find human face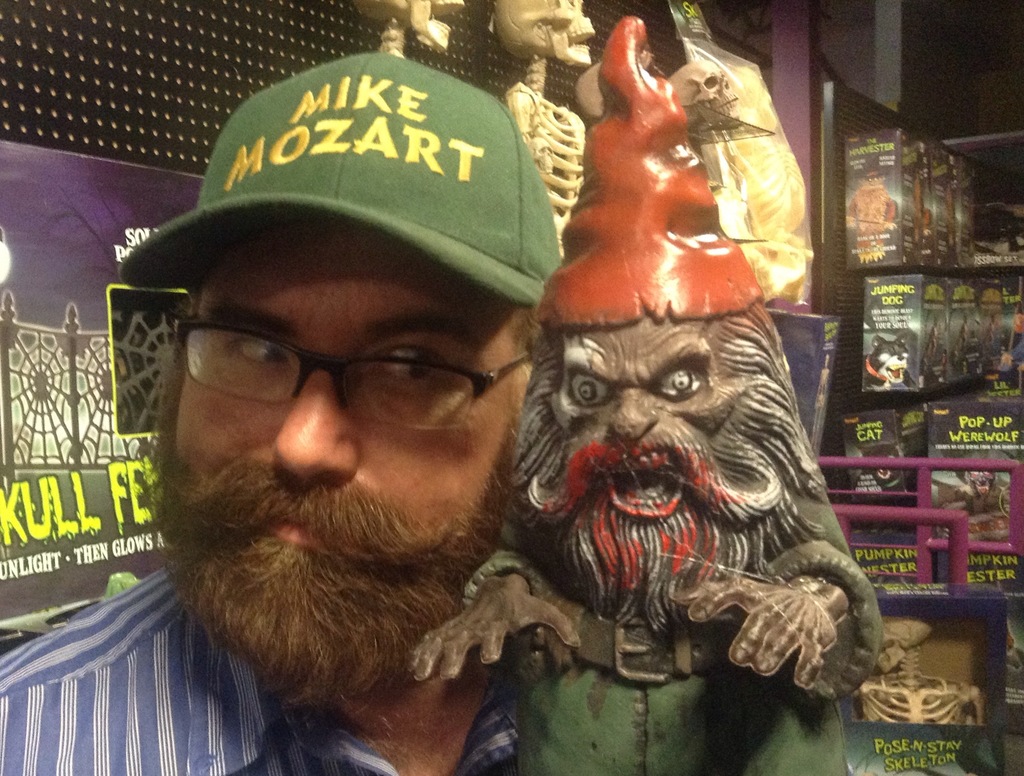
x1=168, y1=223, x2=515, y2=649
